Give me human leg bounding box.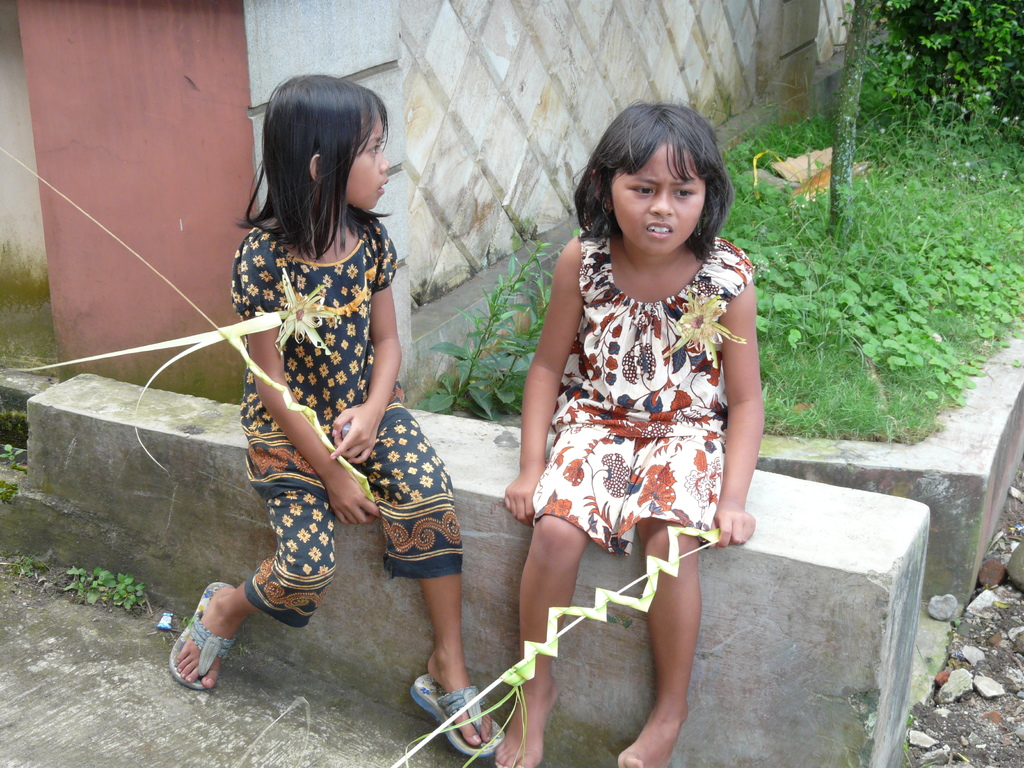
<box>483,424,609,767</box>.
